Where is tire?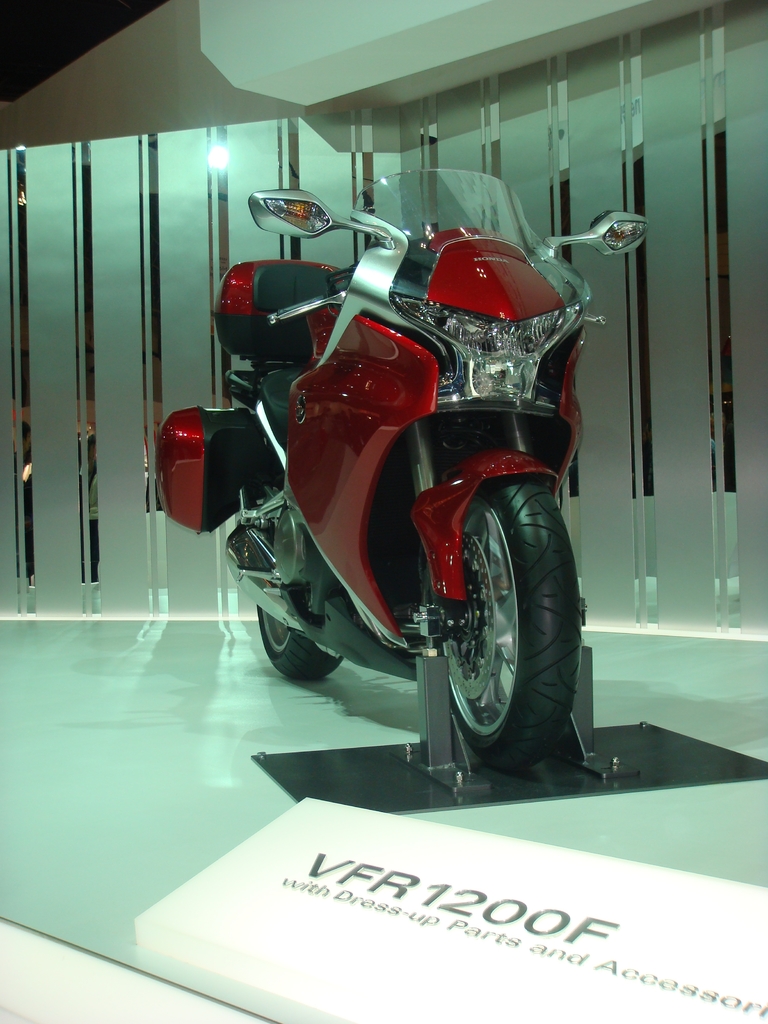
region(438, 465, 589, 776).
